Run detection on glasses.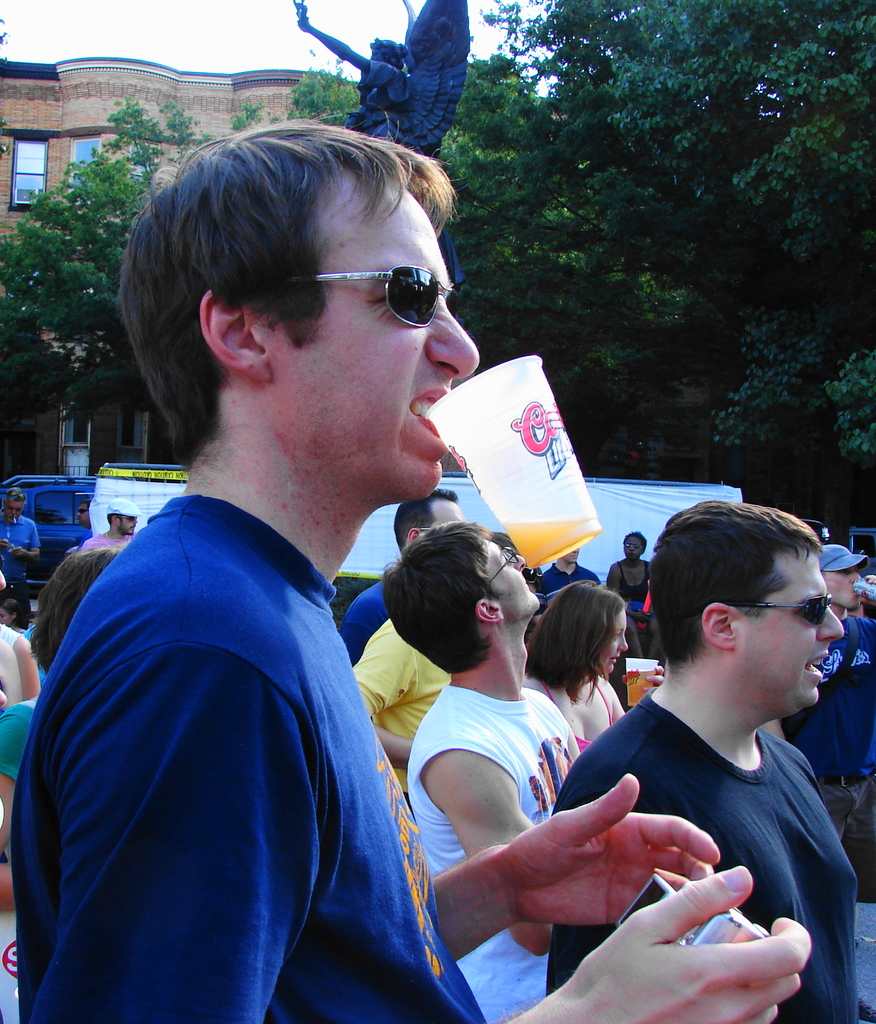
Result: crop(491, 547, 519, 586).
